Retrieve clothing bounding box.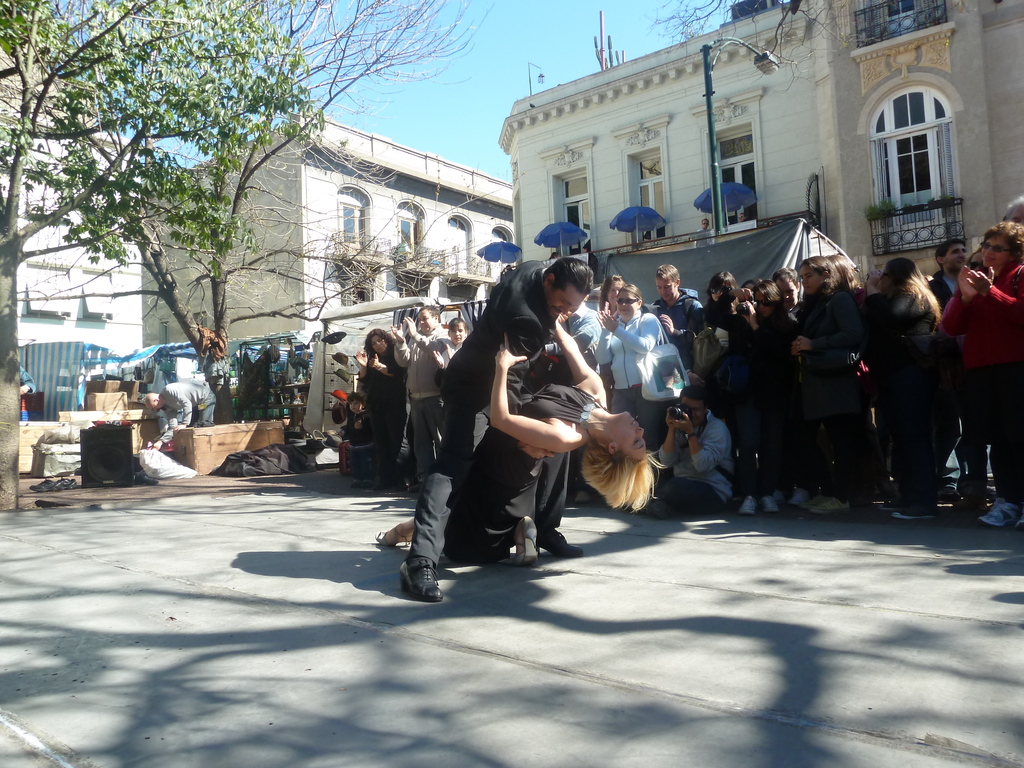
Bounding box: box=[833, 294, 936, 502].
